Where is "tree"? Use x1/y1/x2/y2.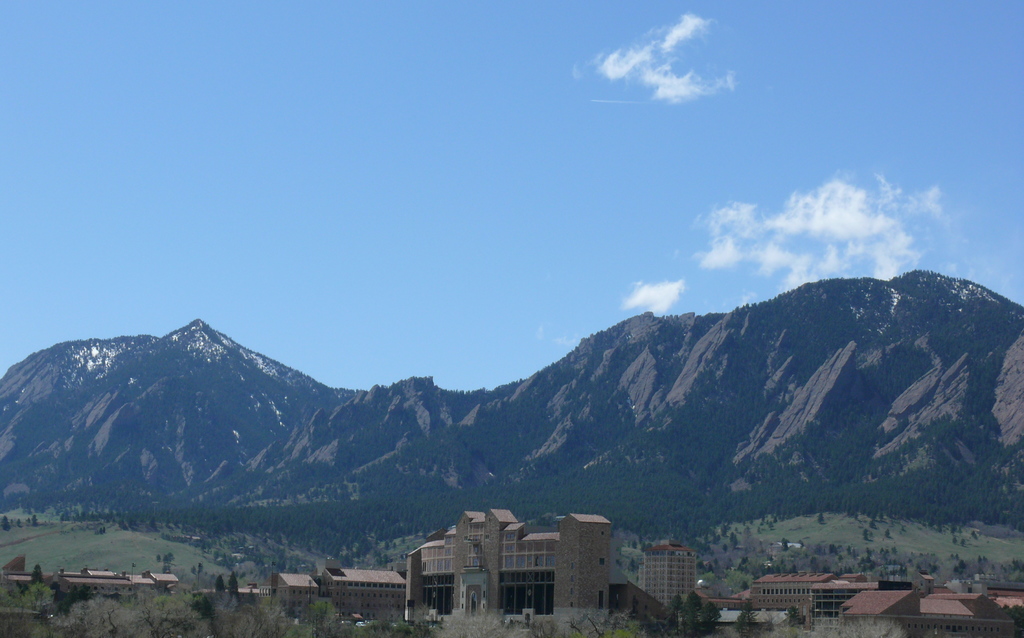
681/589/703/637.
